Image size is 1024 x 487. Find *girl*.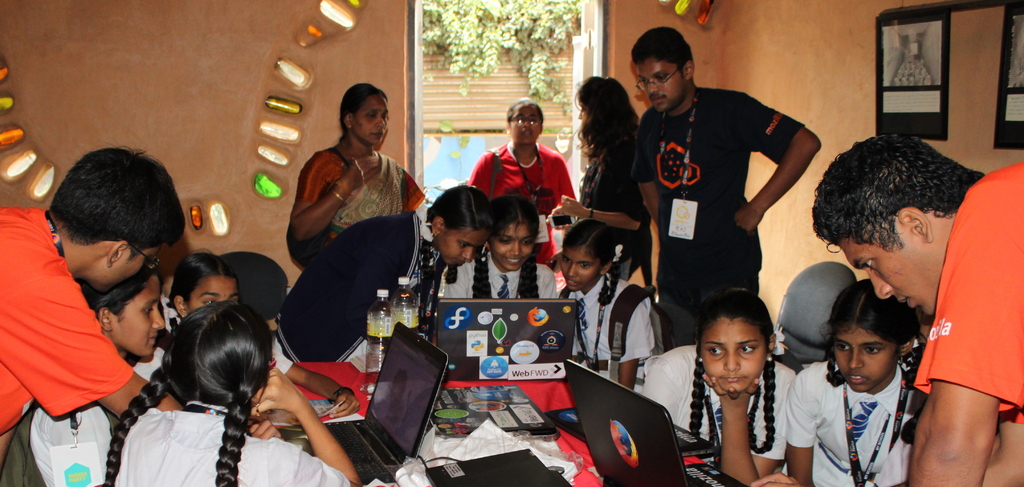
[left=119, top=300, right=360, bottom=486].
